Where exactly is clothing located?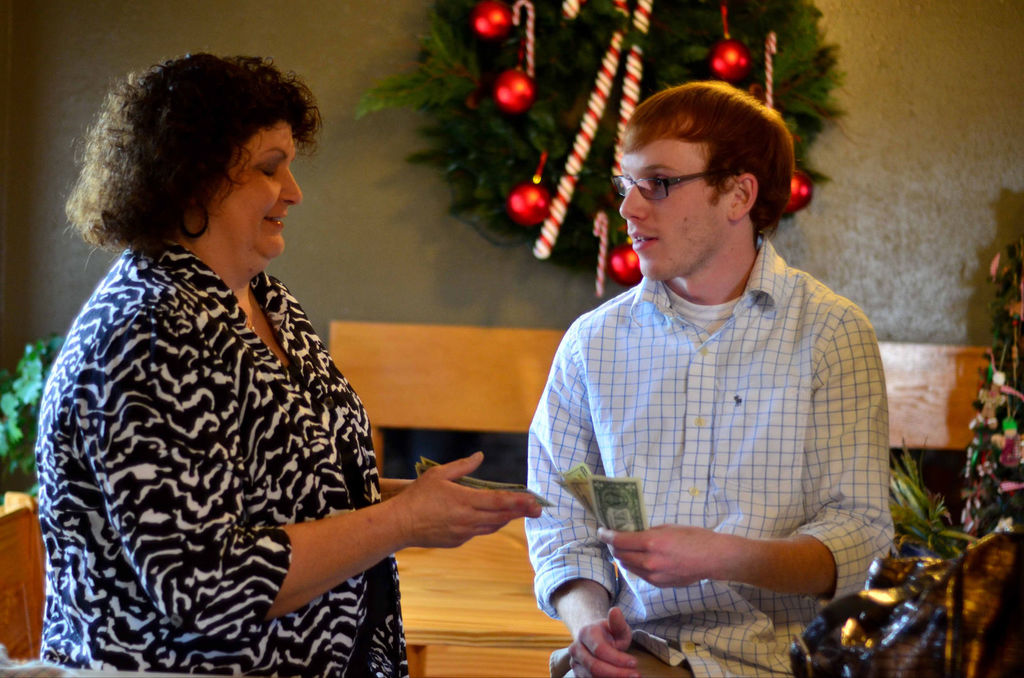
Its bounding box is BBox(517, 256, 898, 677).
